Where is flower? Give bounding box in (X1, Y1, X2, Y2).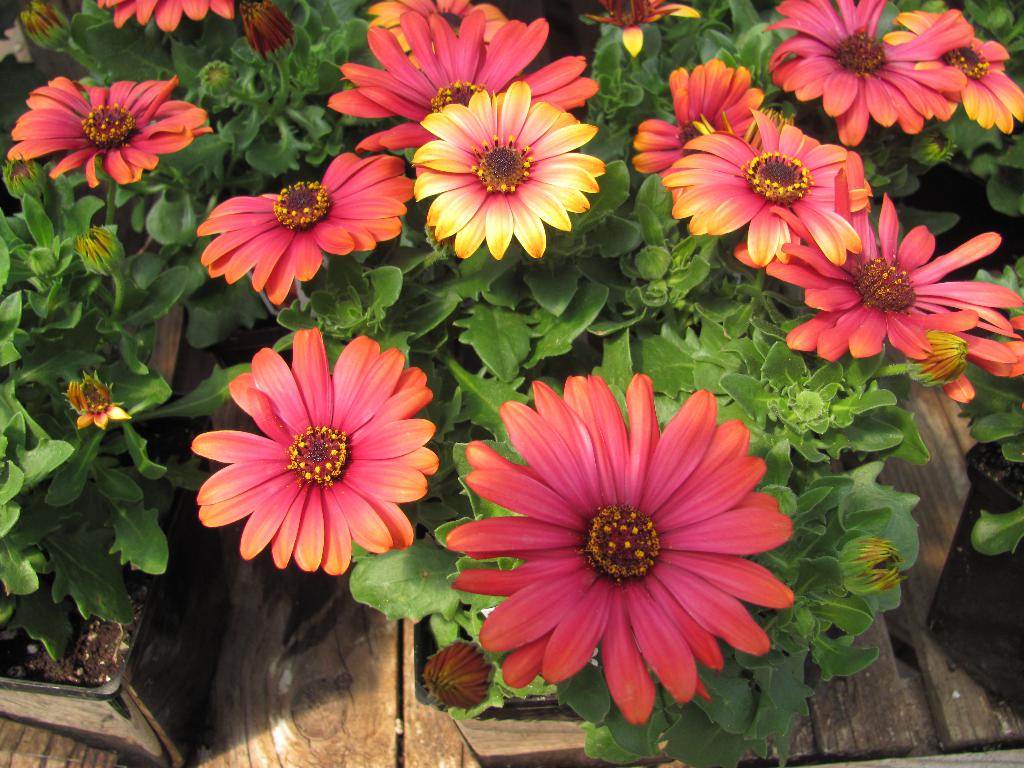
(782, 193, 1019, 362).
